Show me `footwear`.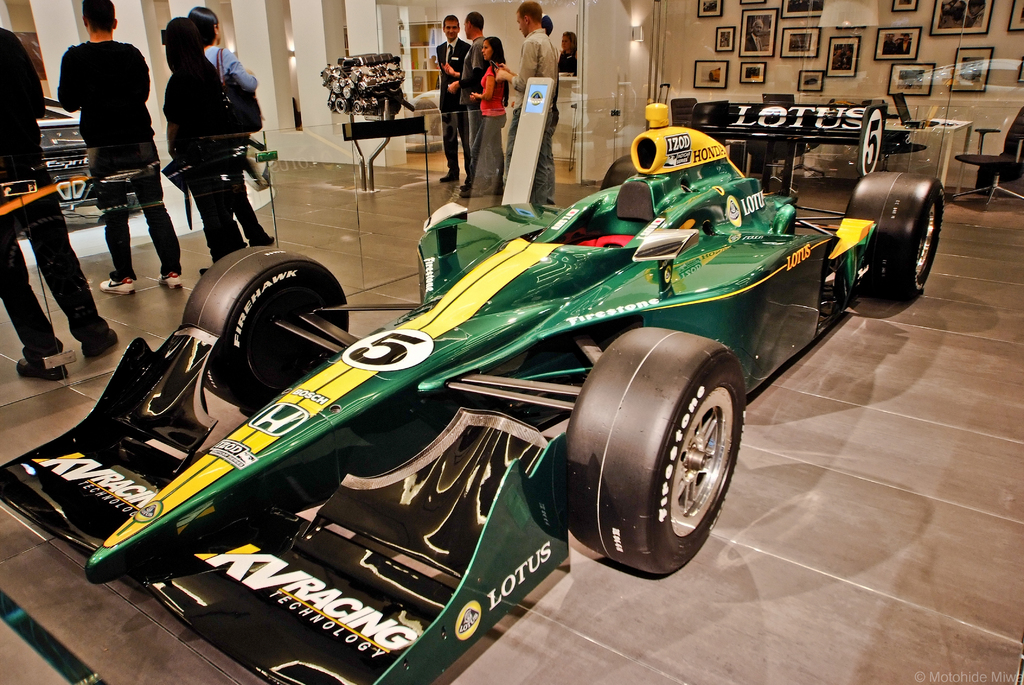
`footwear` is here: [left=160, top=274, right=184, bottom=292].
